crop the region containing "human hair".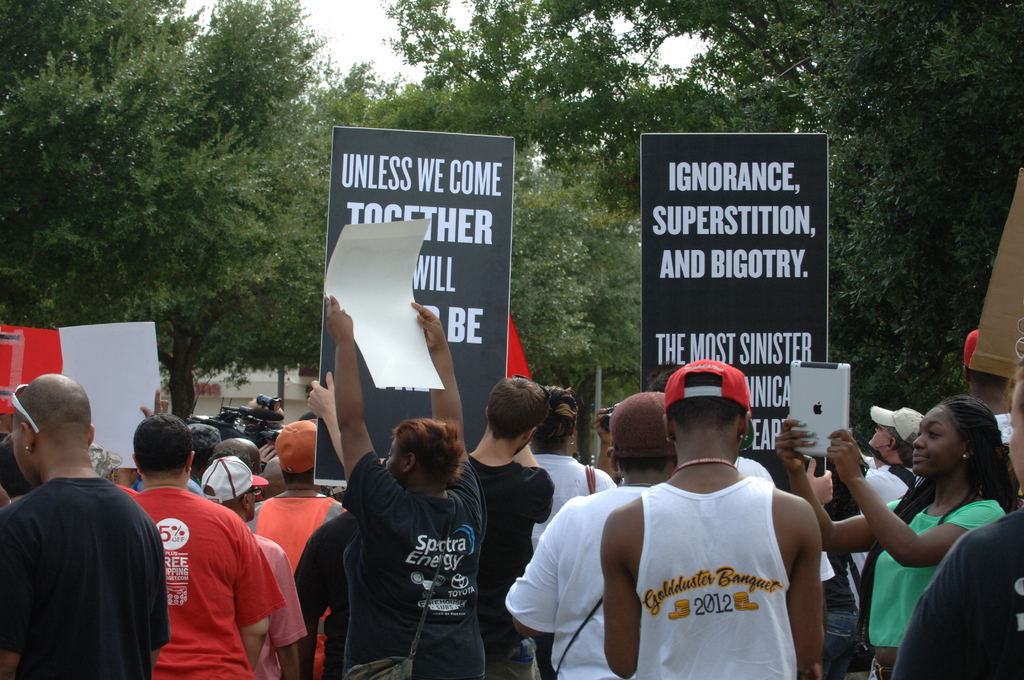
Crop region: 664, 366, 742, 430.
